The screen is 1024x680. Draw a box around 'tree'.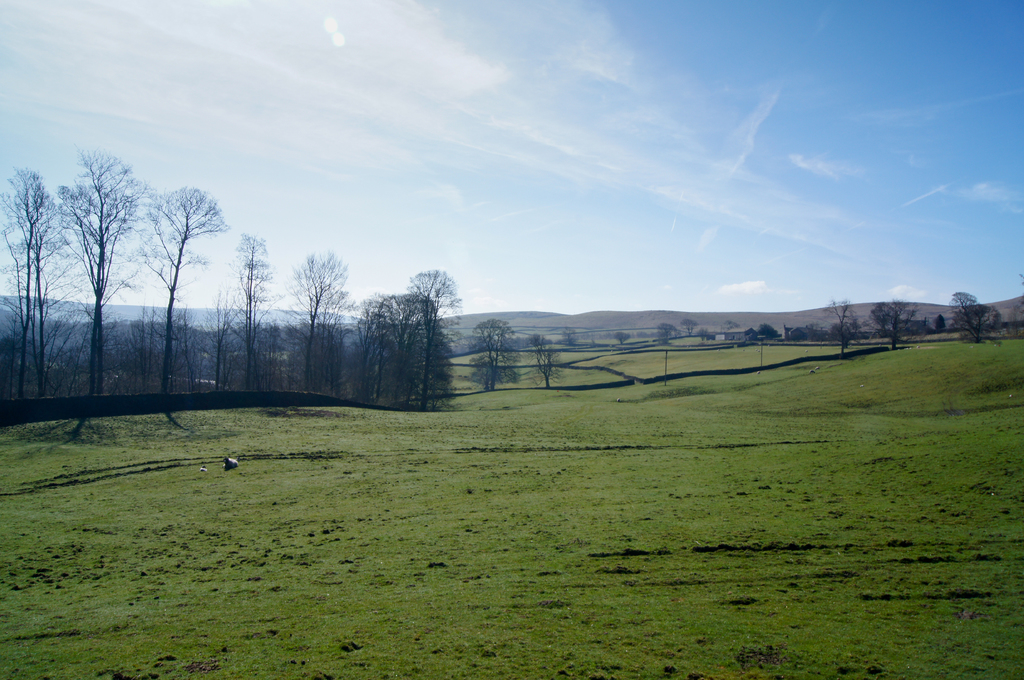
Rect(616, 333, 632, 348).
